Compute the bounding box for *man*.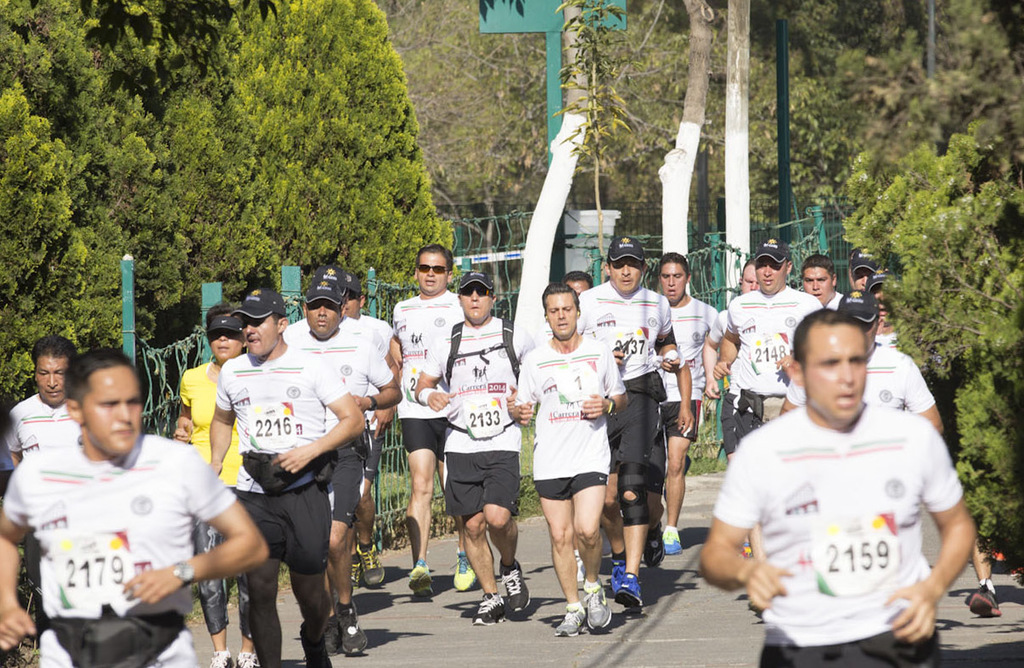
412, 273, 532, 622.
